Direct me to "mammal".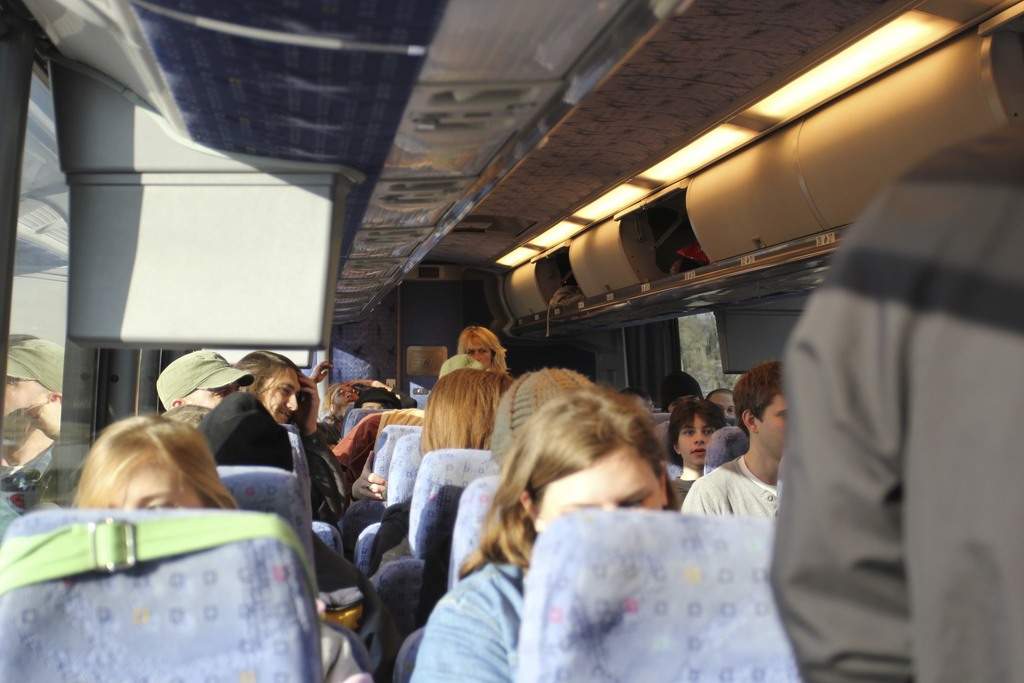
Direction: (767,110,1023,682).
